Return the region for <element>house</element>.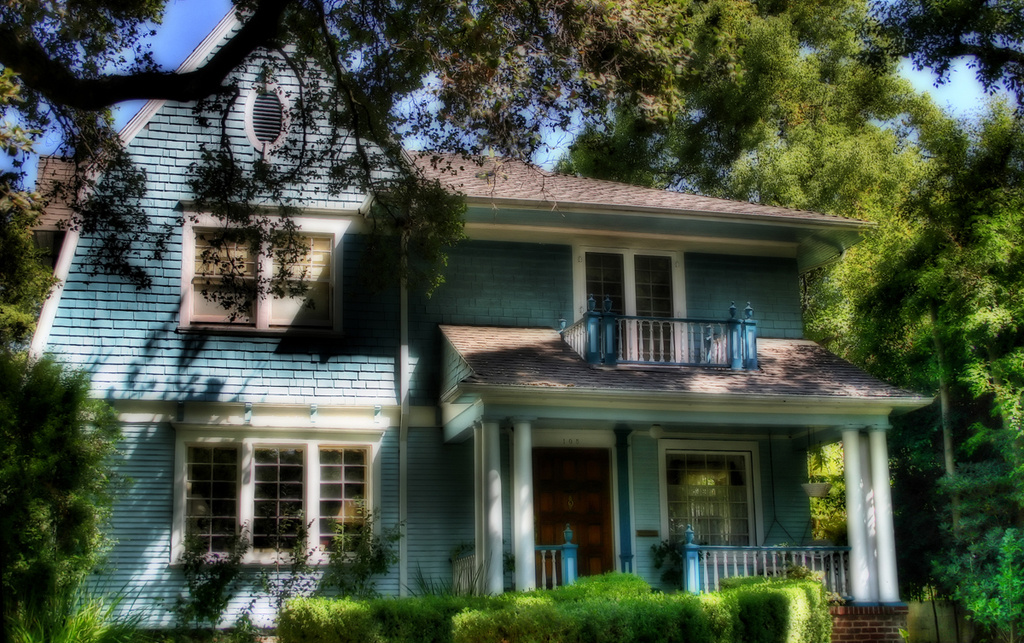
box(23, 0, 981, 642).
